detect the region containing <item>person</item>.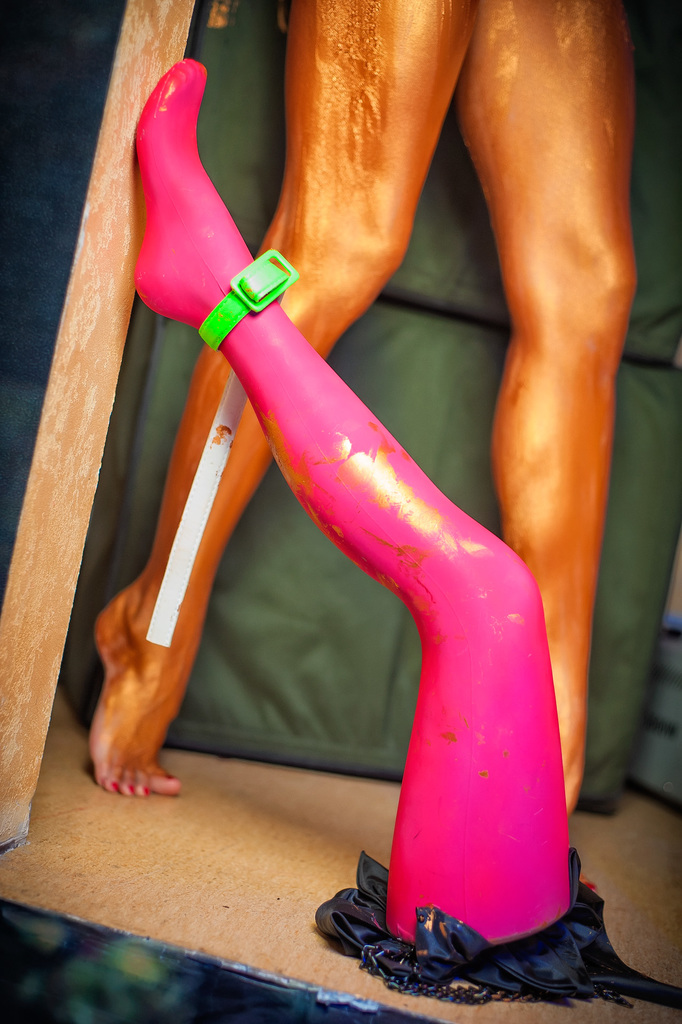
(x1=137, y1=56, x2=571, y2=945).
